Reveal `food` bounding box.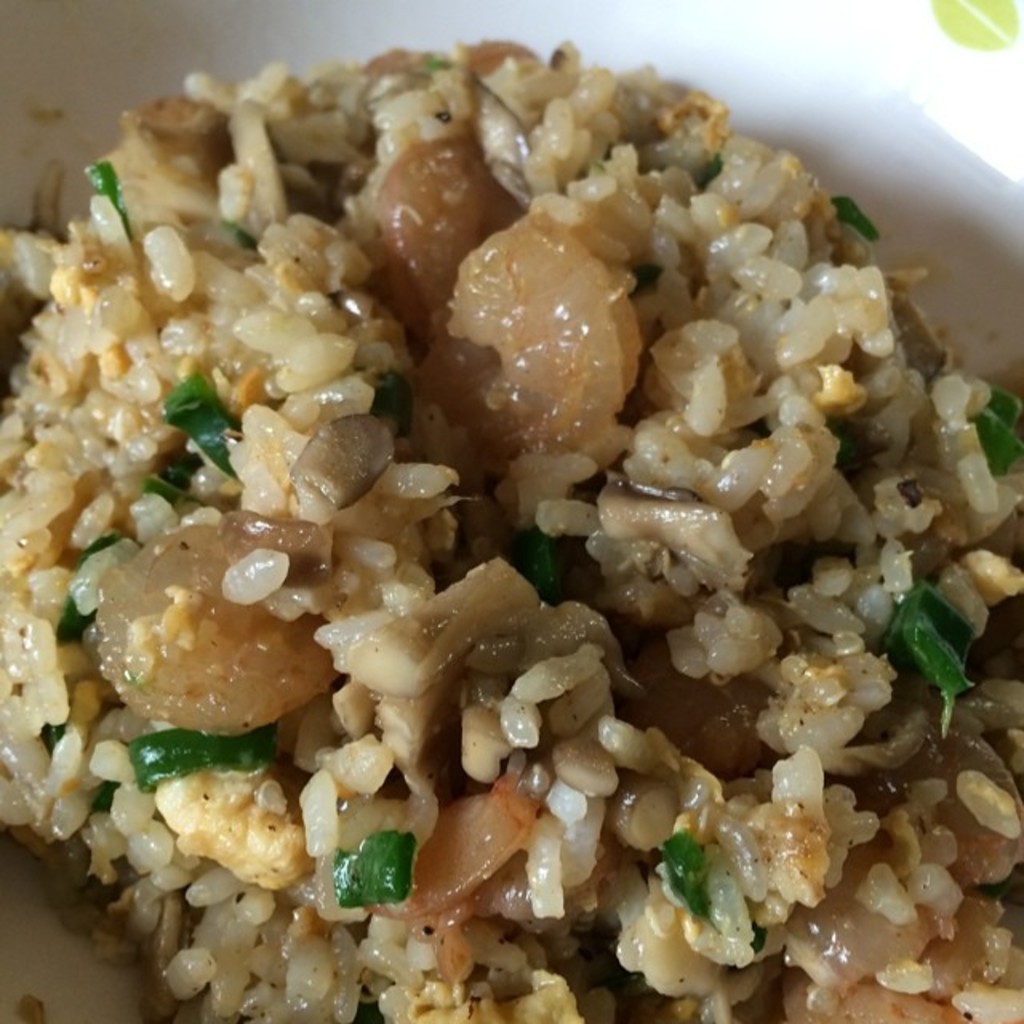
Revealed: detection(0, 0, 1008, 1000).
